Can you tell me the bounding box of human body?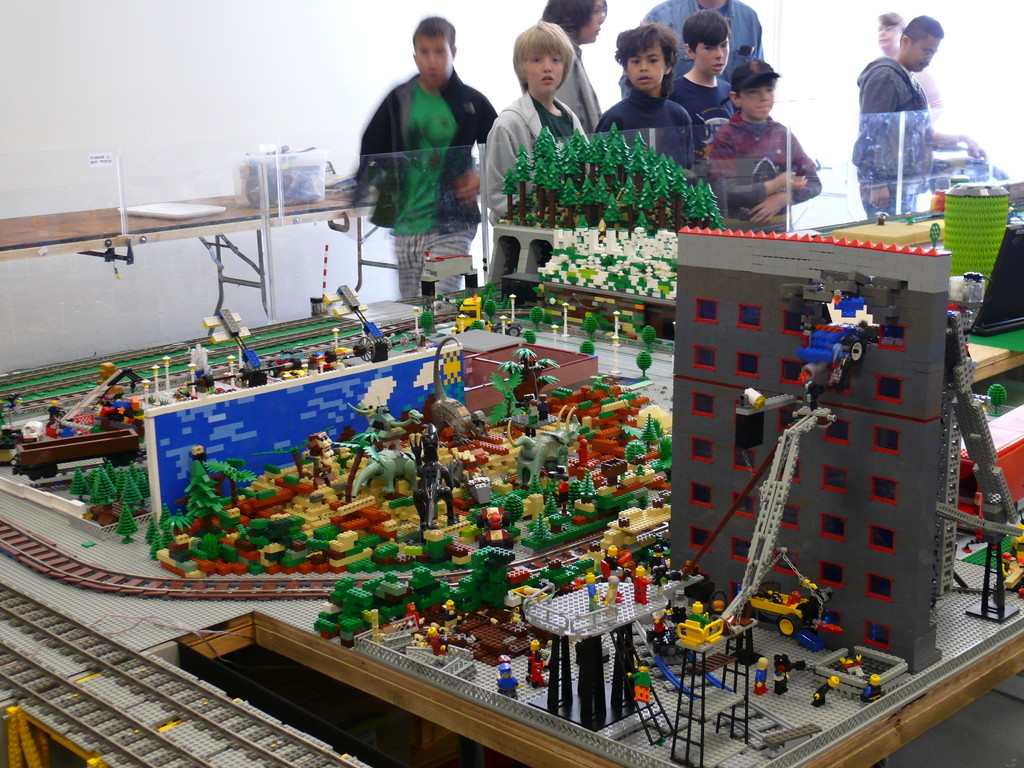
443,598,461,630.
